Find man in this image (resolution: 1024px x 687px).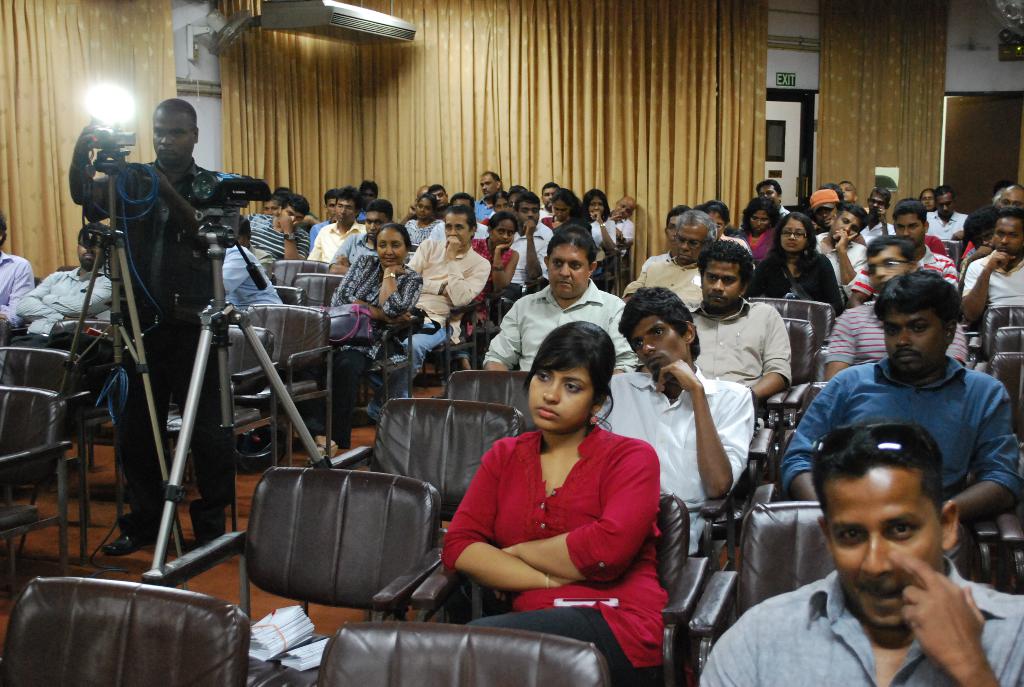
(397,184,431,230).
